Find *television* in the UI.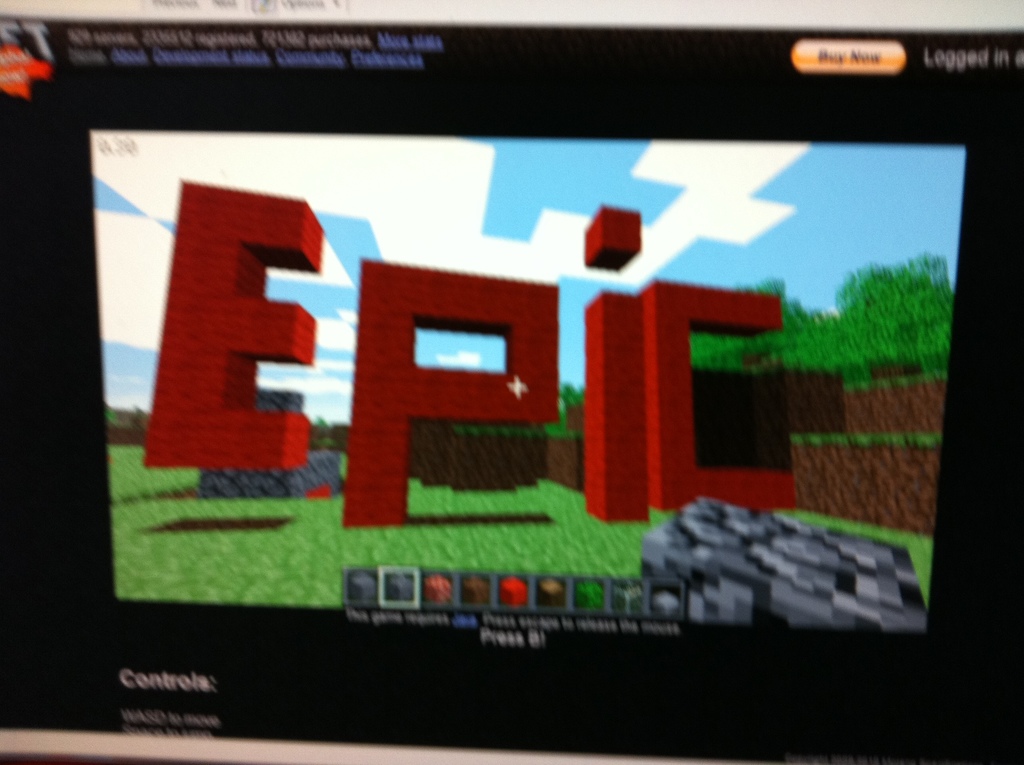
UI element at select_region(1, 0, 1023, 764).
